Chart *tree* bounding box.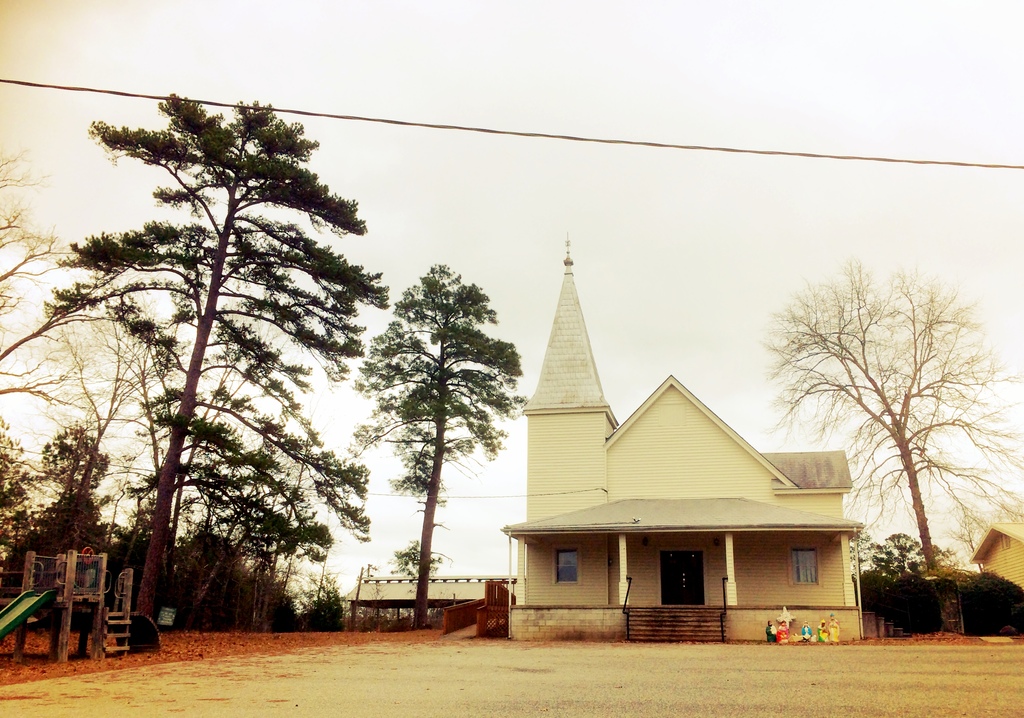
Charted: locate(0, 408, 40, 580).
